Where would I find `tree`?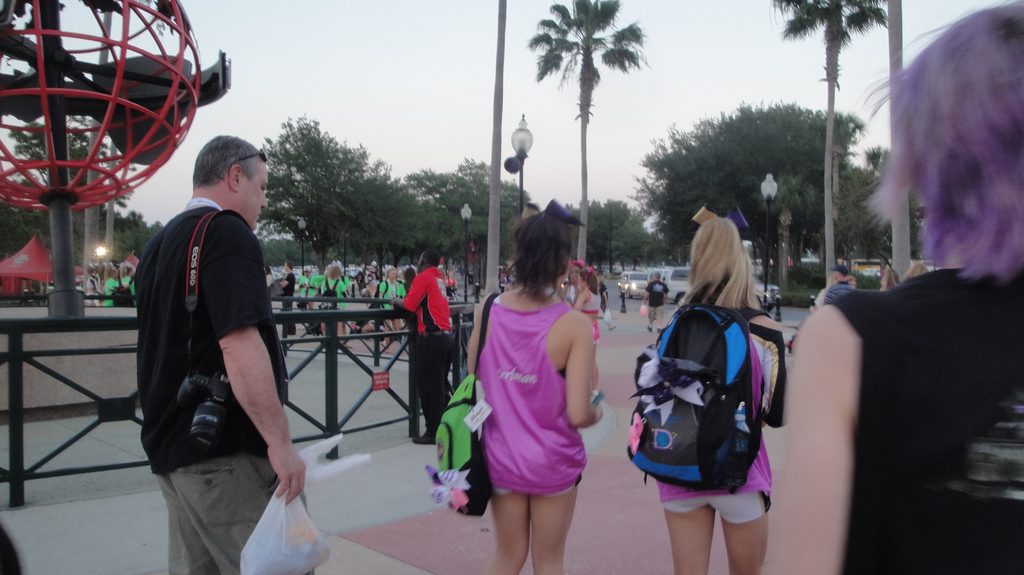
At region(771, 0, 886, 292).
